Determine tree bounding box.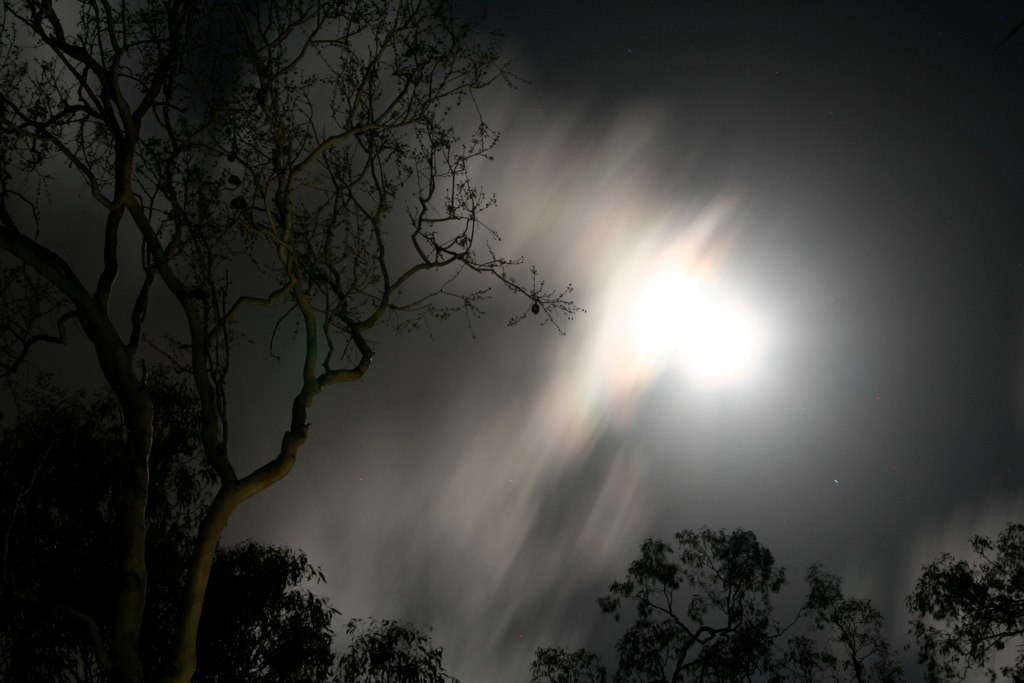
Determined: box=[188, 541, 463, 682].
